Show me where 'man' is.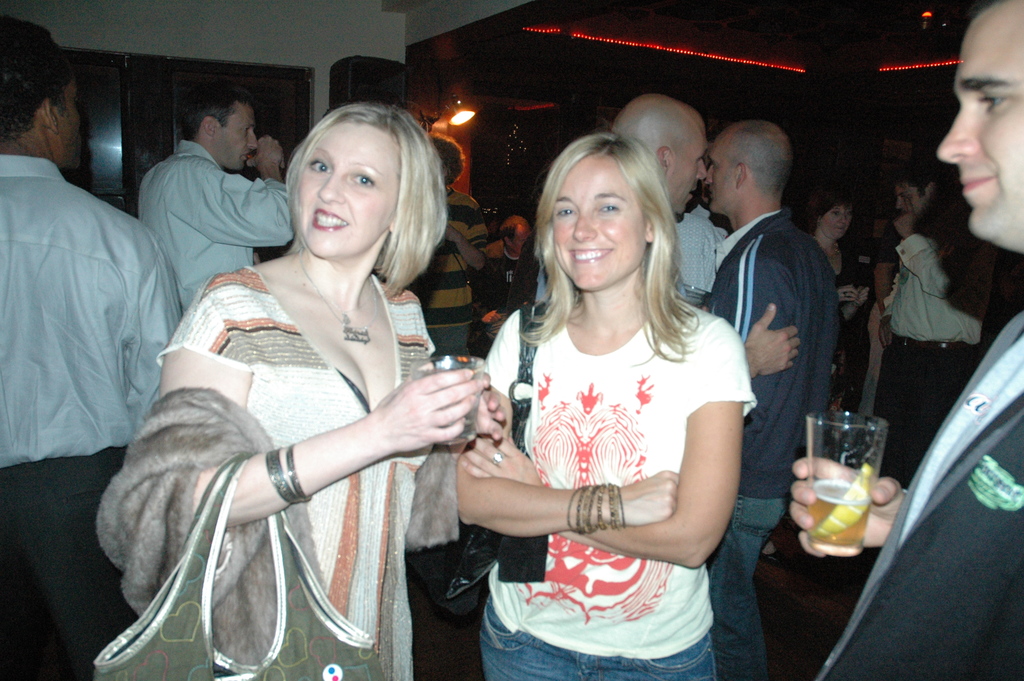
'man' is at {"x1": 808, "y1": 0, "x2": 1023, "y2": 680}.
